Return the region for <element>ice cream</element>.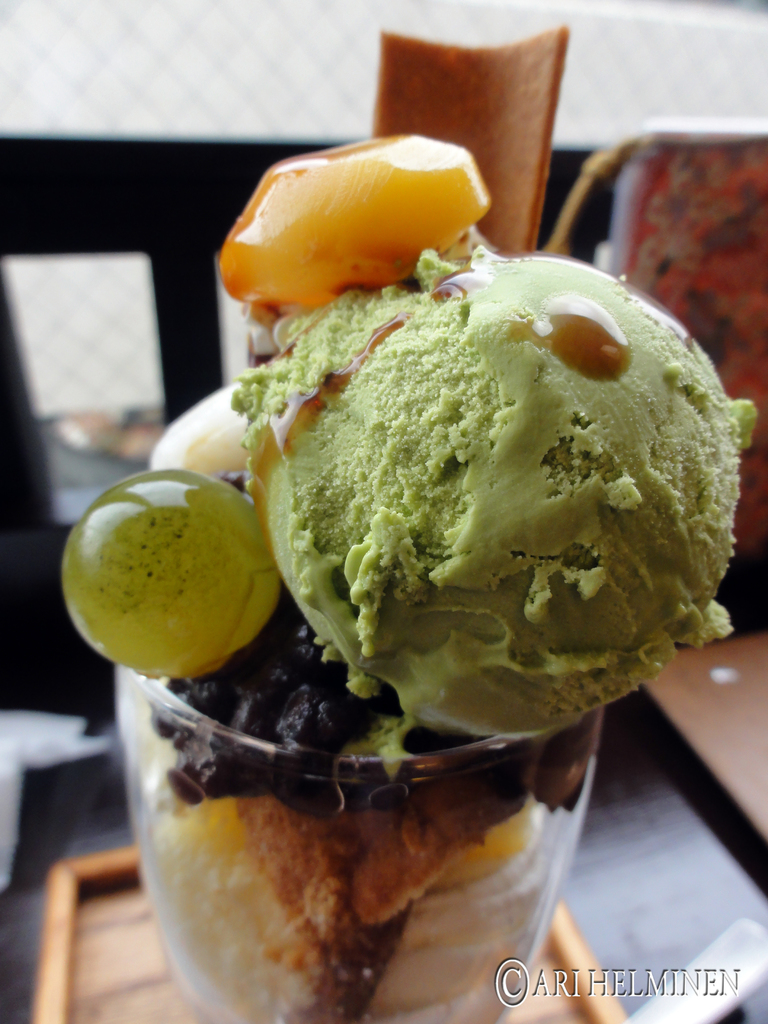
(x1=121, y1=224, x2=758, y2=1023).
